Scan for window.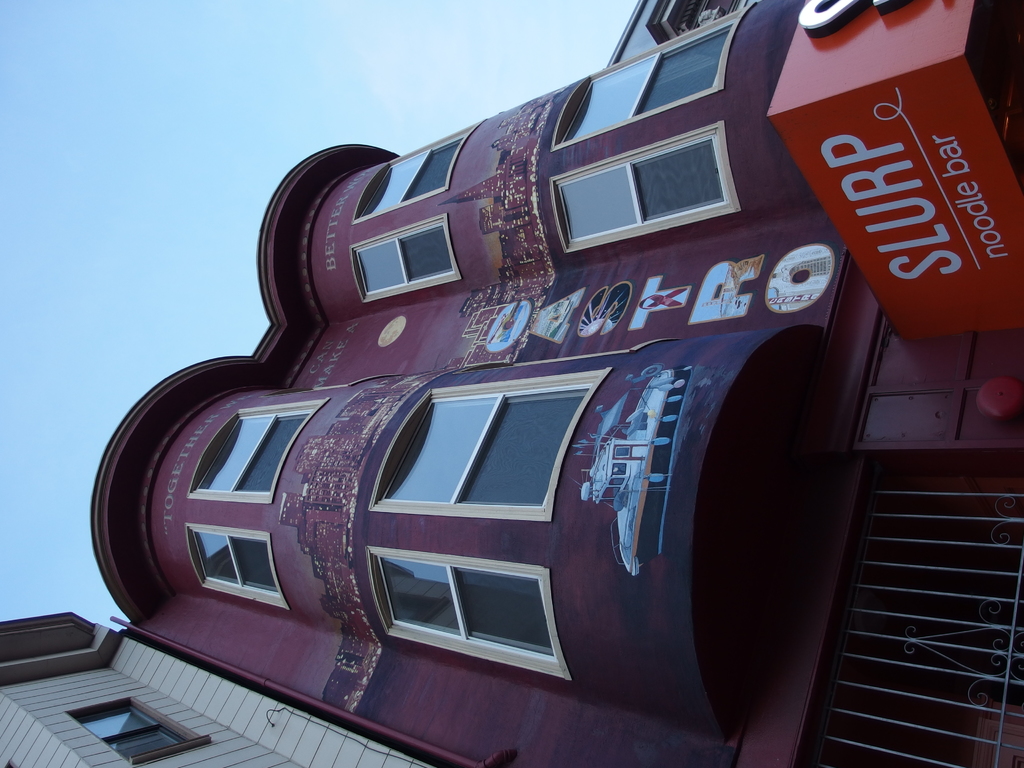
Scan result: BBox(556, 141, 734, 250).
